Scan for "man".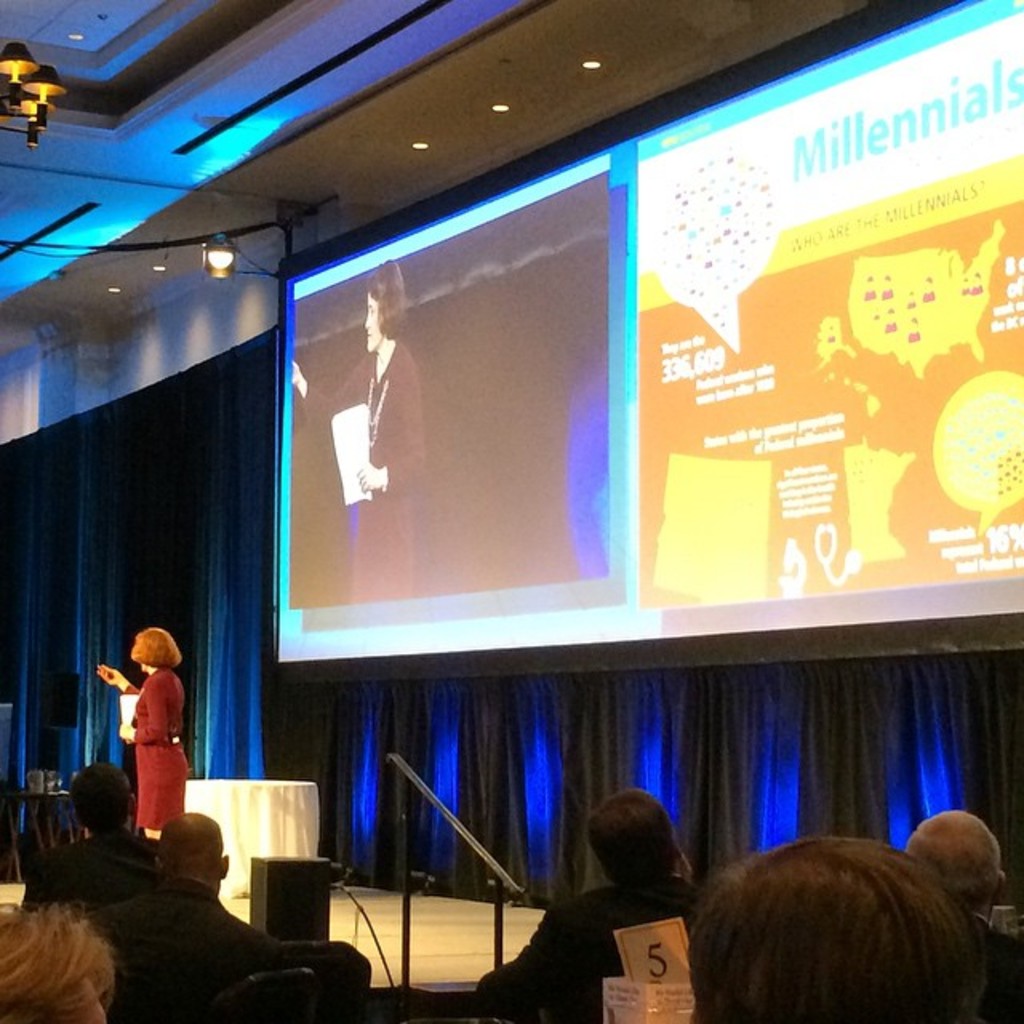
Scan result: bbox=[32, 770, 160, 907].
